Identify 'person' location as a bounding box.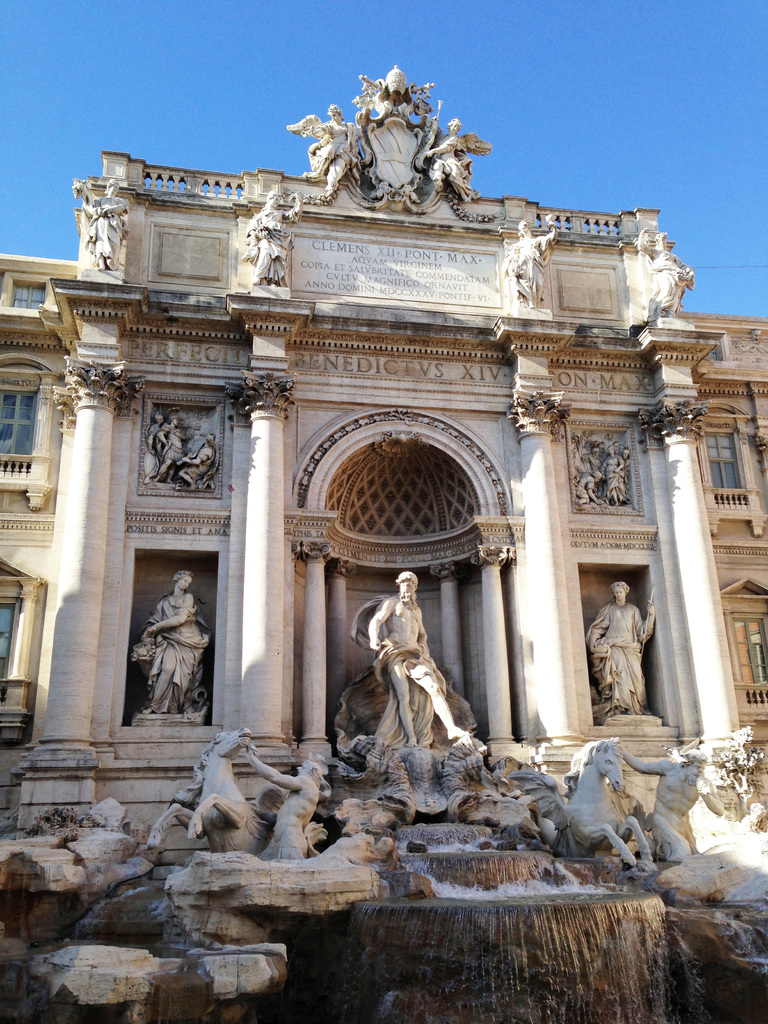
bbox=(142, 412, 163, 476).
